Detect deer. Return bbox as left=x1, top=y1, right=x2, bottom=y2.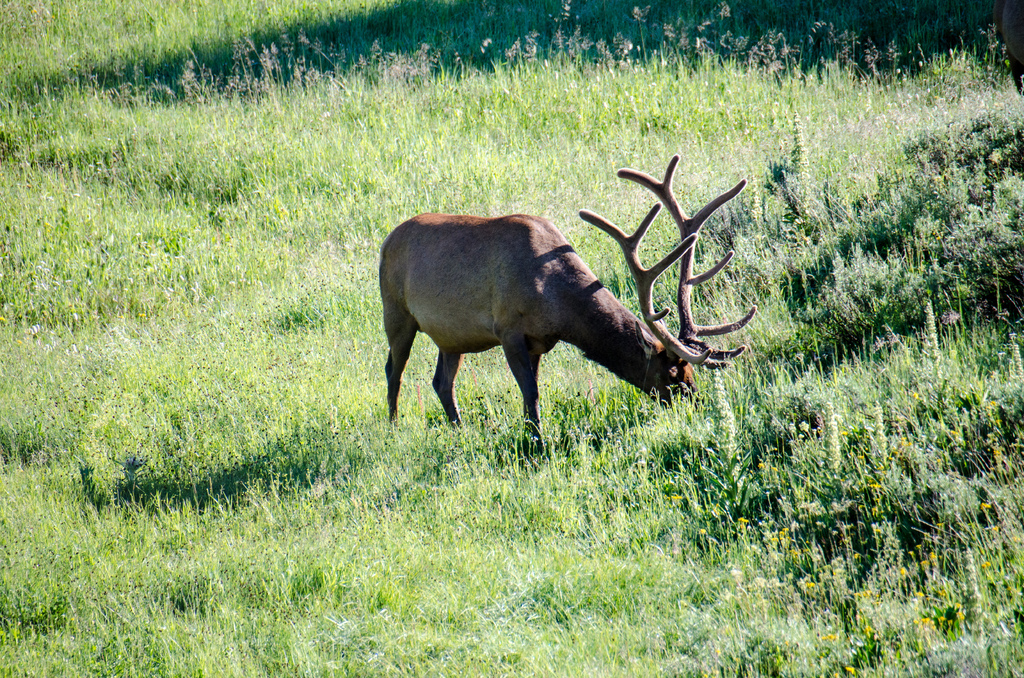
left=377, top=156, right=757, bottom=449.
